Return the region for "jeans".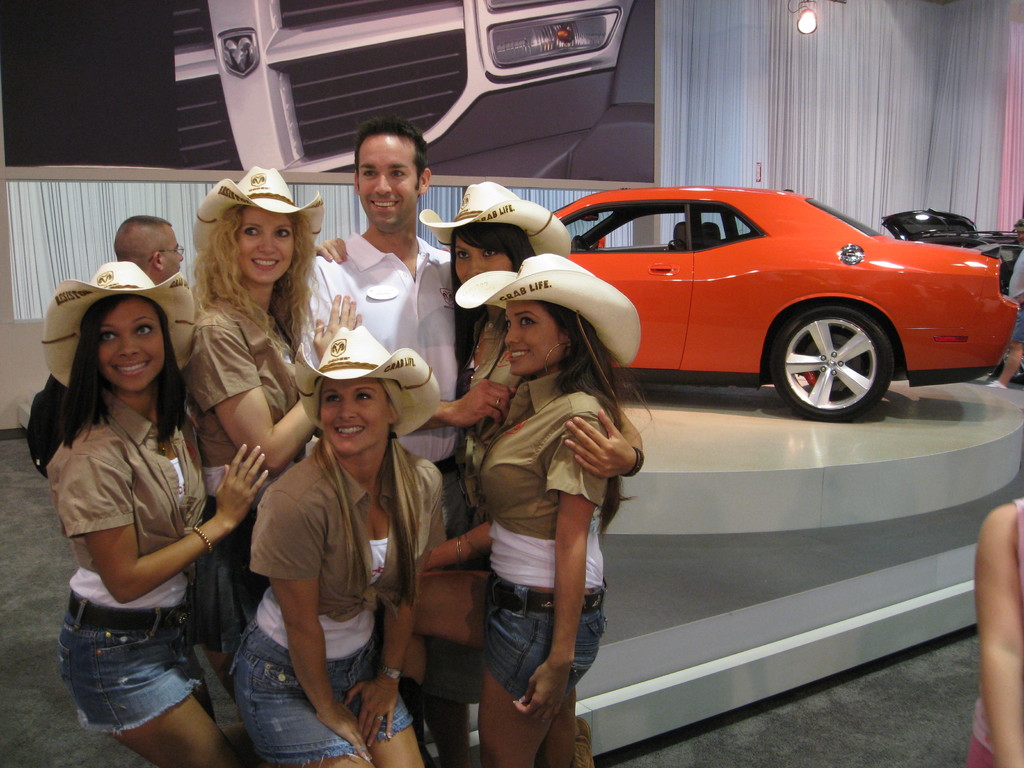
x1=49 y1=582 x2=230 y2=722.
